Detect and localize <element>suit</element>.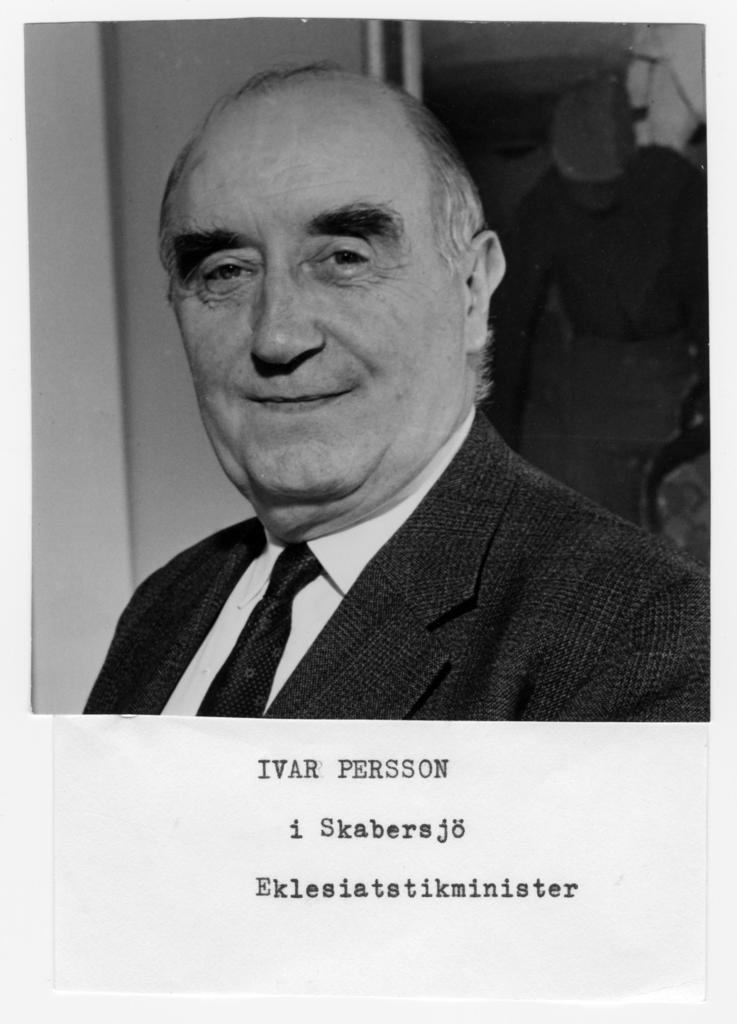
Localized at {"left": 25, "top": 393, "right": 718, "bottom": 735}.
